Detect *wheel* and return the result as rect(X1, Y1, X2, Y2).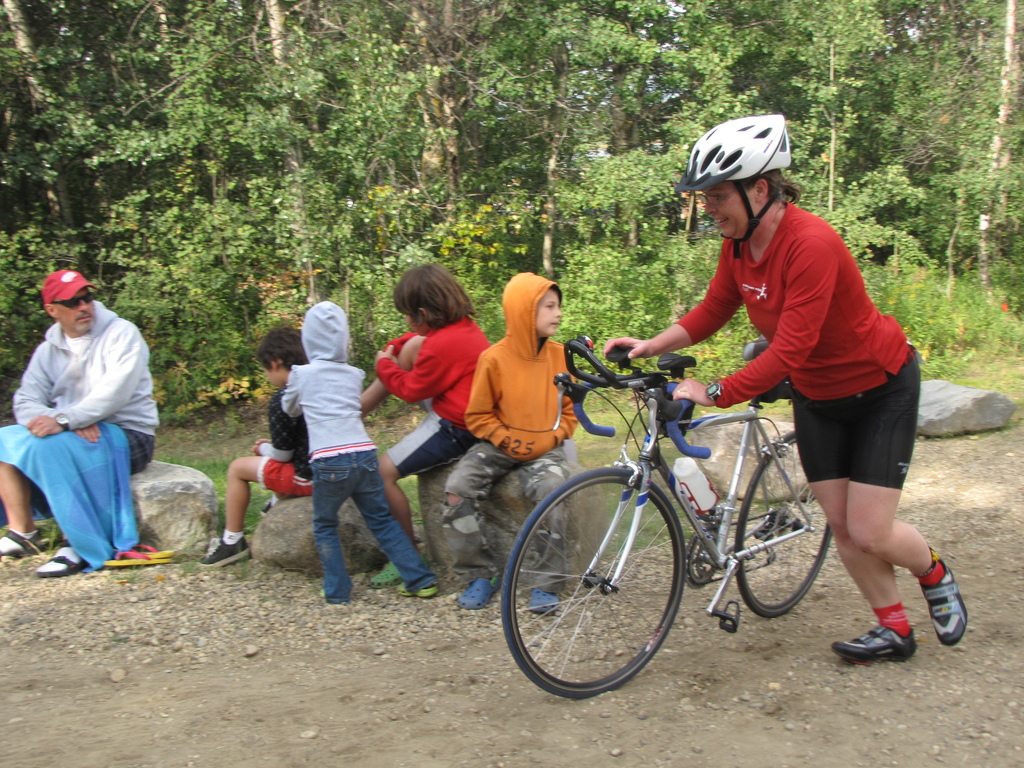
rect(521, 485, 690, 698).
